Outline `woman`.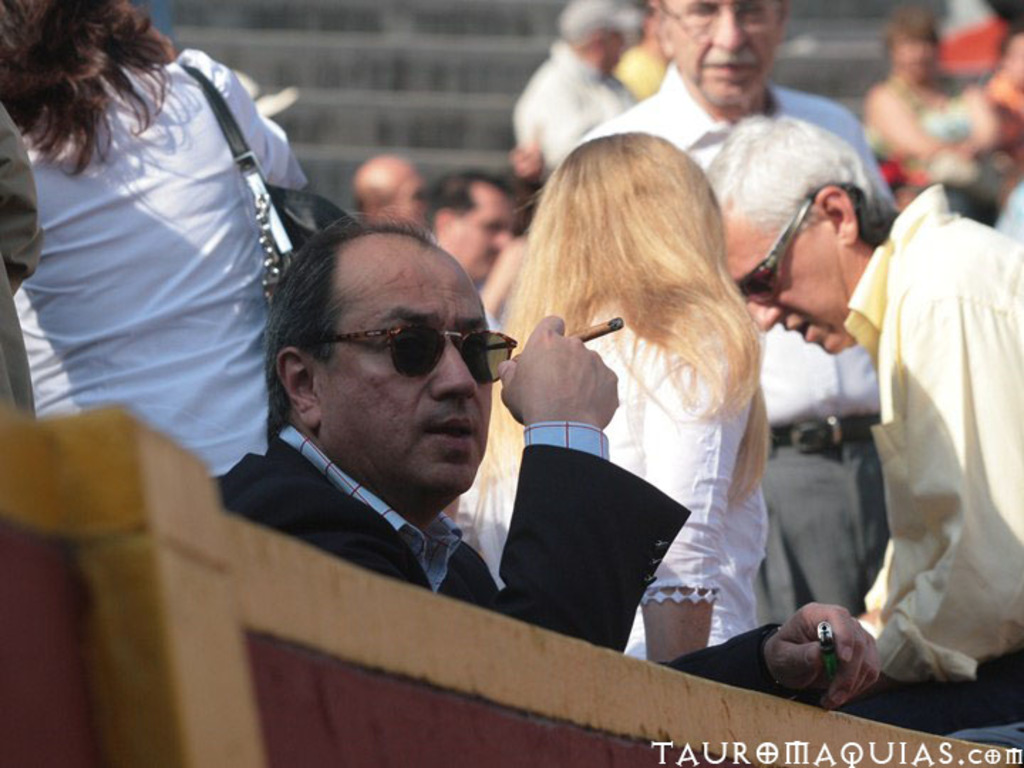
Outline: Rect(0, 0, 331, 548).
